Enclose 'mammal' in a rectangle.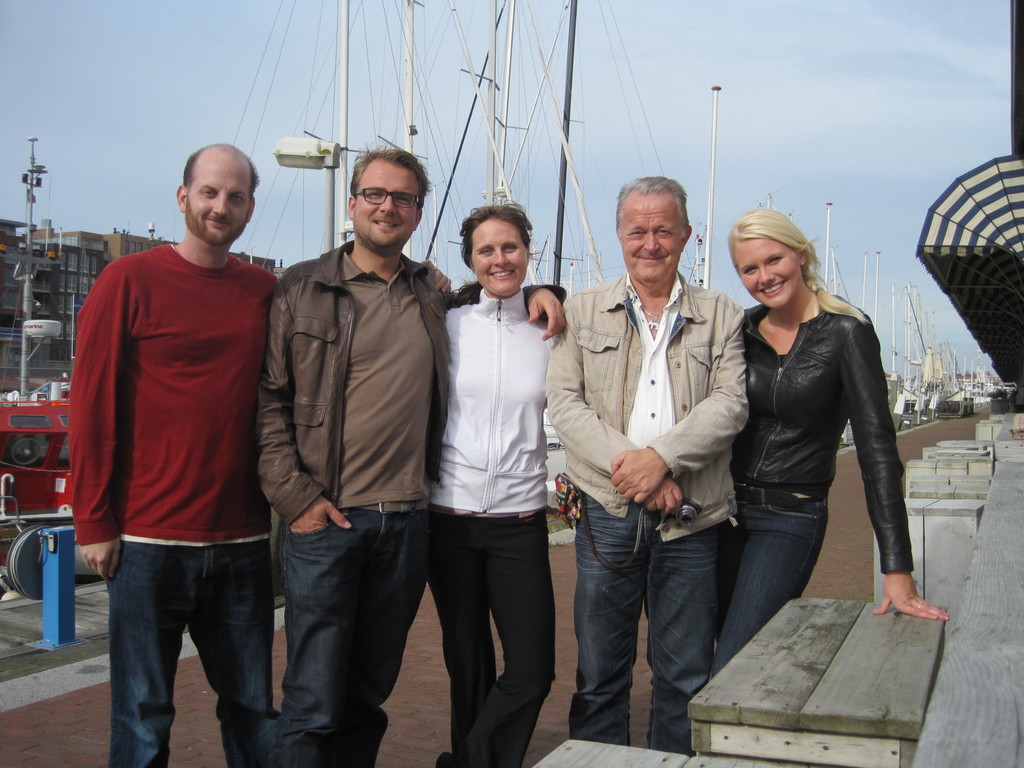
left=426, top=204, right=559, bottom=767.
